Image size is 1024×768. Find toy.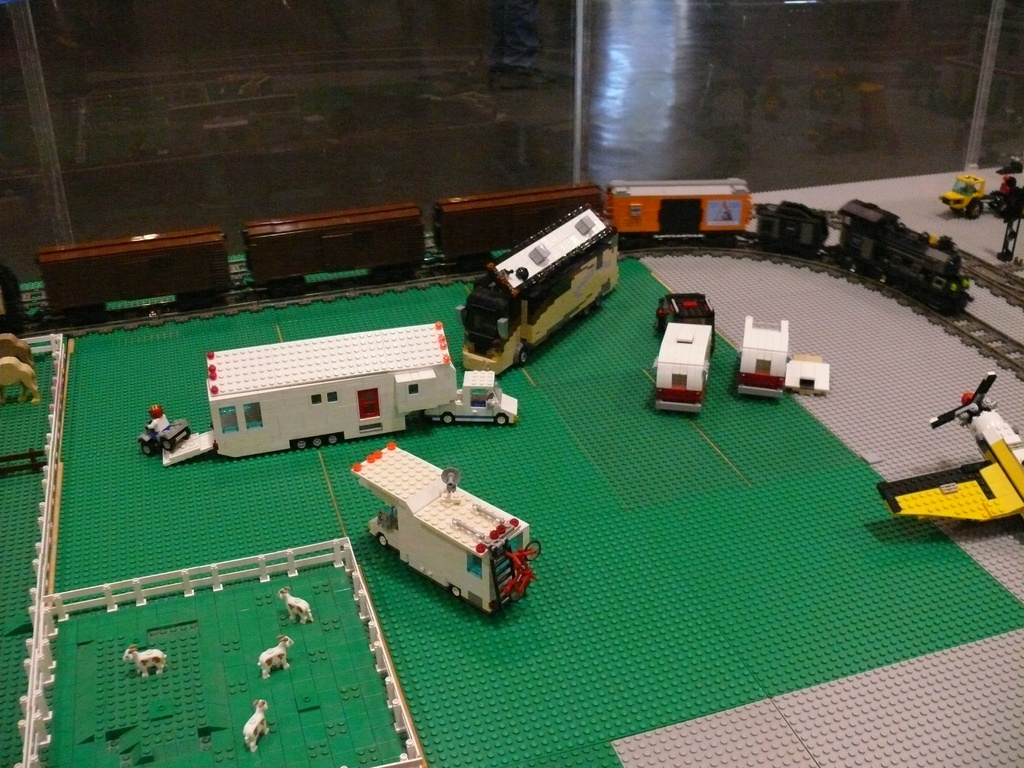
detection(0, 353, 44, 404).
